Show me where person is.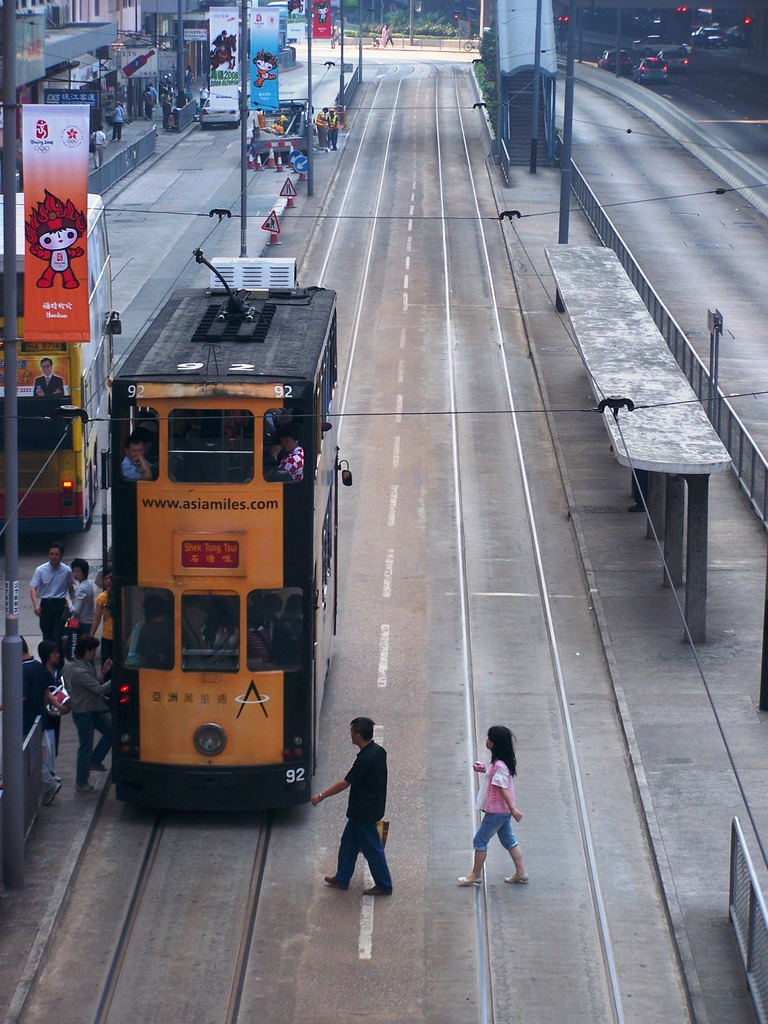
person is at (left=147, top=79, right=159, bottom=106).
